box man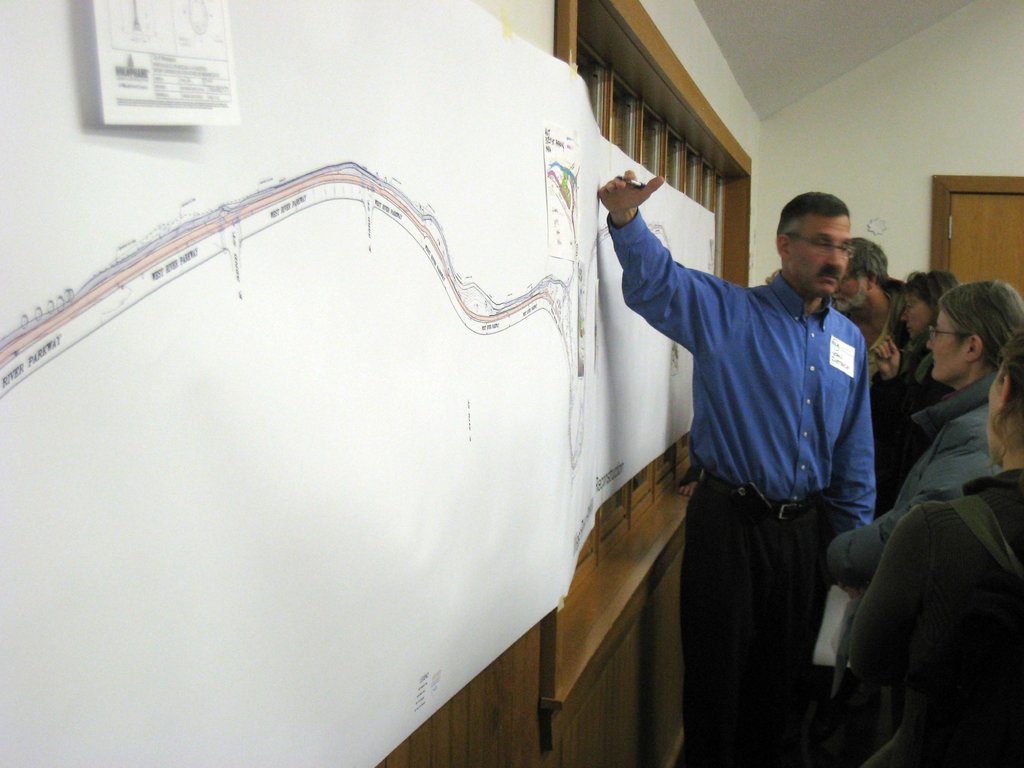
detection(604, 160, 911, 724)
